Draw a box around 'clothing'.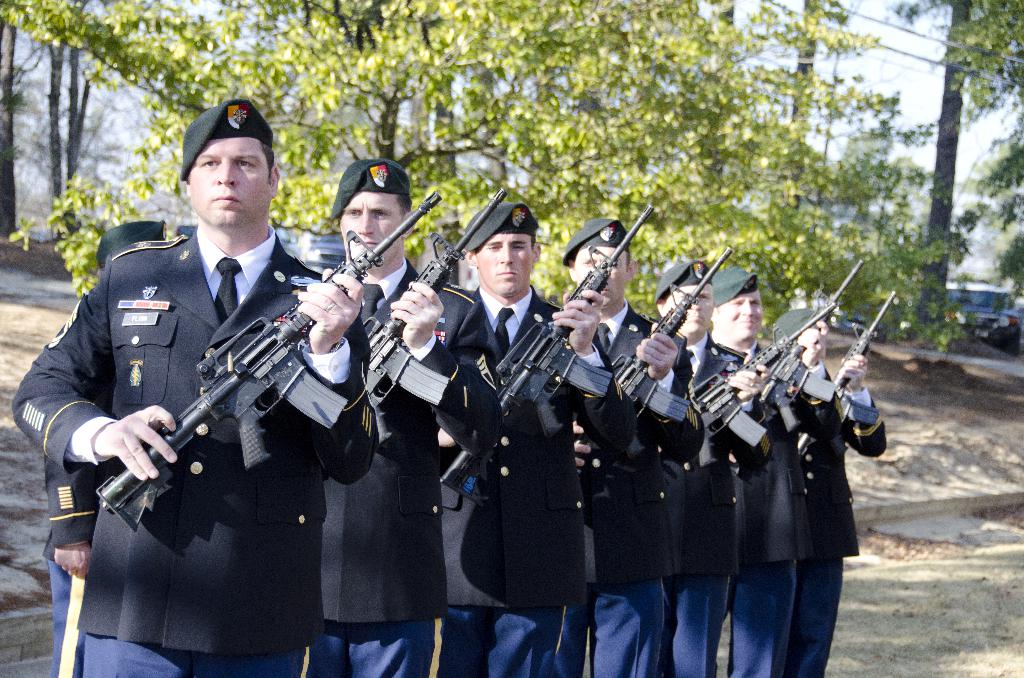
<region>560, 298, 703, 677</region>.
